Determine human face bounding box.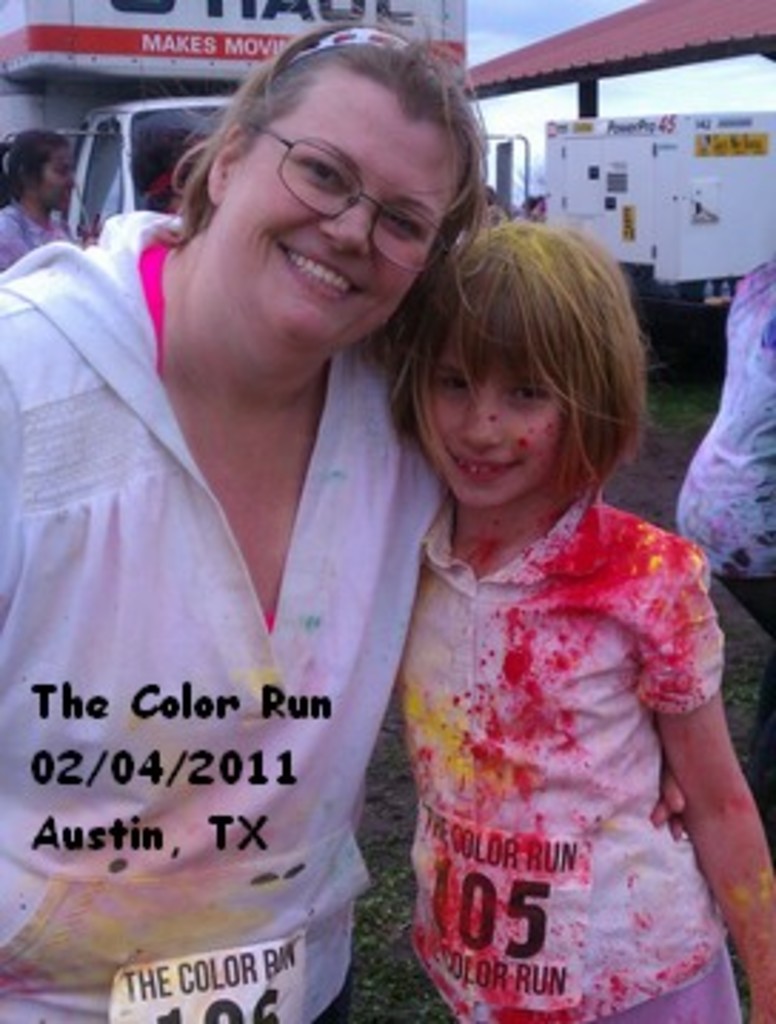
Determined: box(414, 339, 559, 505).
